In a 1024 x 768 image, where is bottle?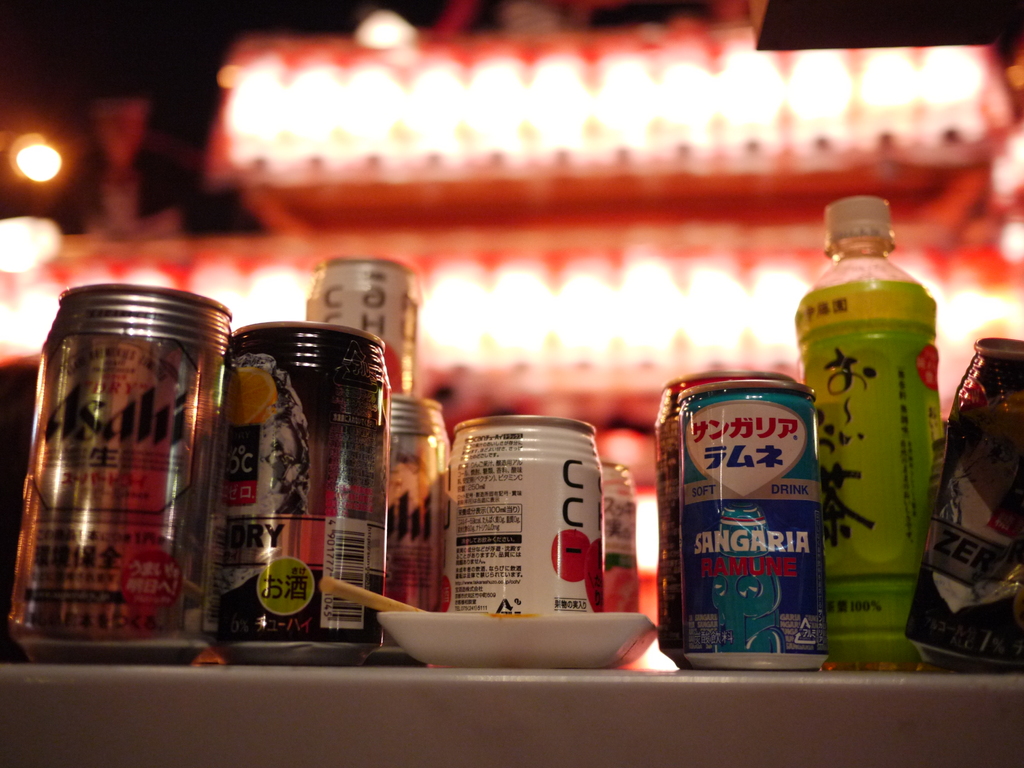
locate(588, 452, 664, 620).
